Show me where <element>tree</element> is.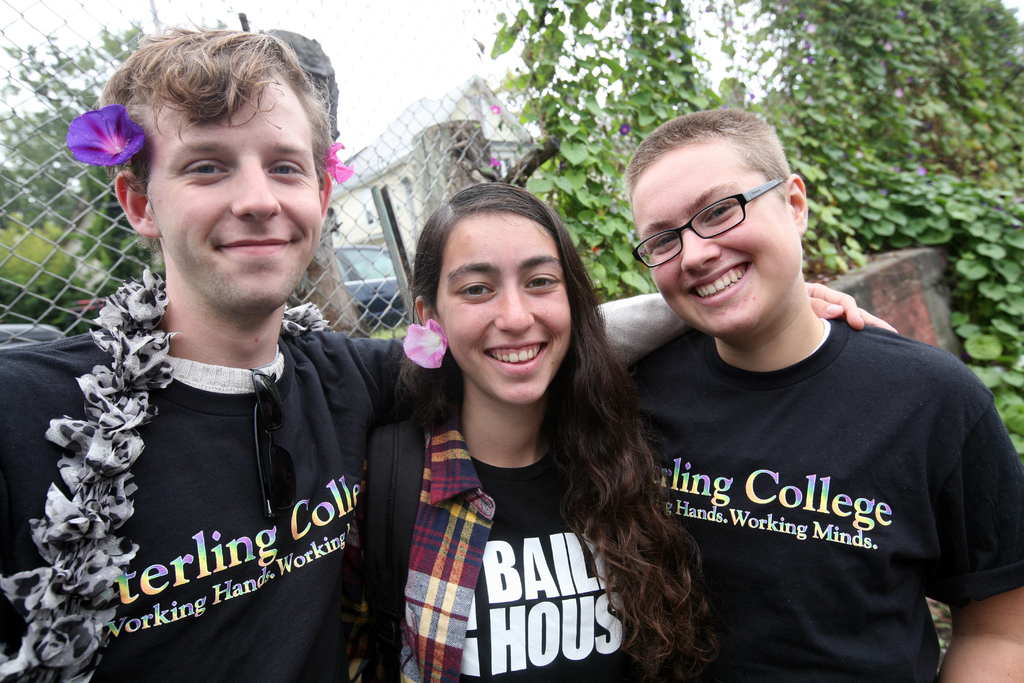
<element>tree</element> is at <region>0, 0, 166, 291</region>.
